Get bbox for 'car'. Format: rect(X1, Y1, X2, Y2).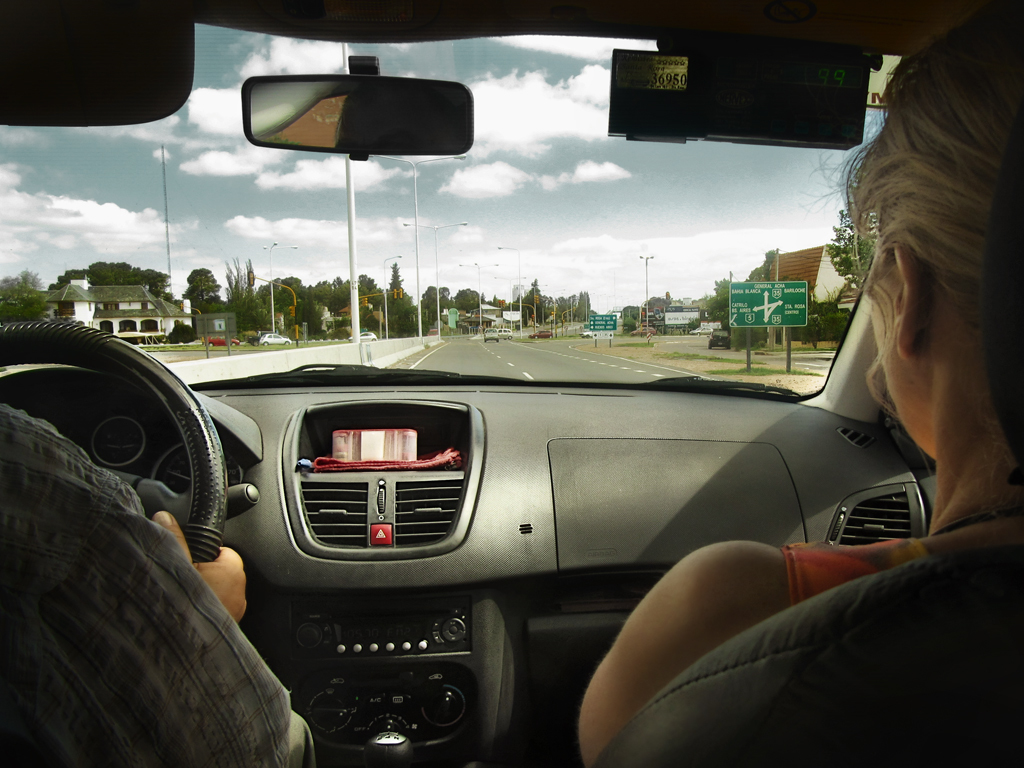
rect(705, 330, 730, 348).
